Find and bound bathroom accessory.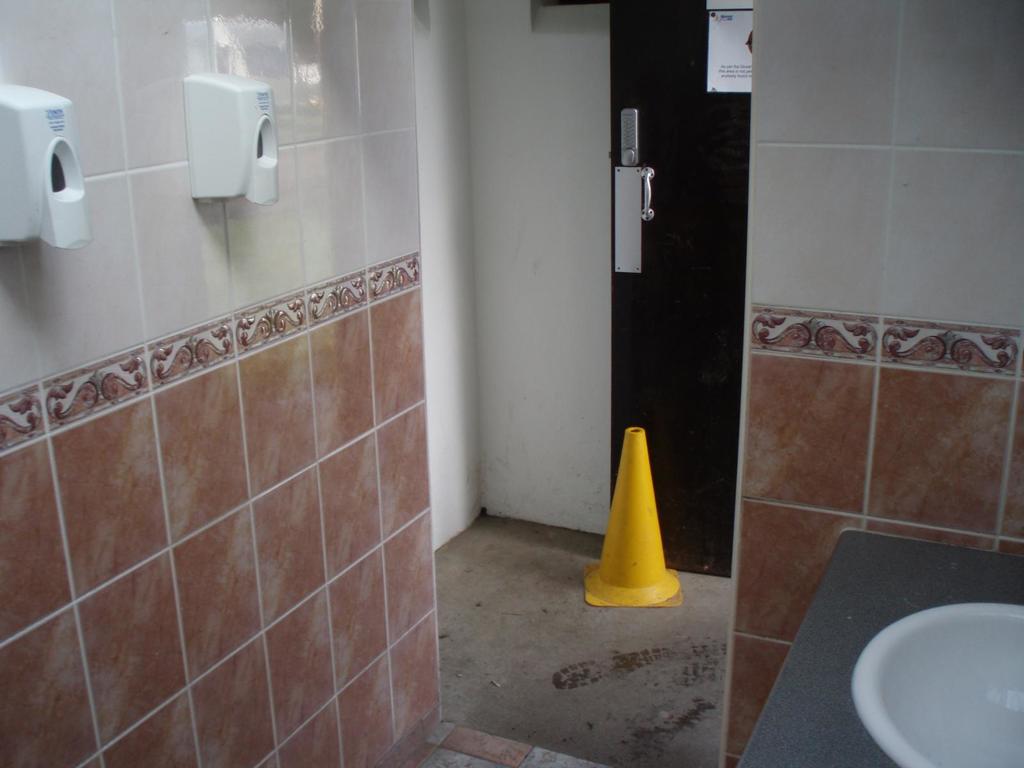
Bound: [x1=843, y1=604, x2=1023, y2=765].
